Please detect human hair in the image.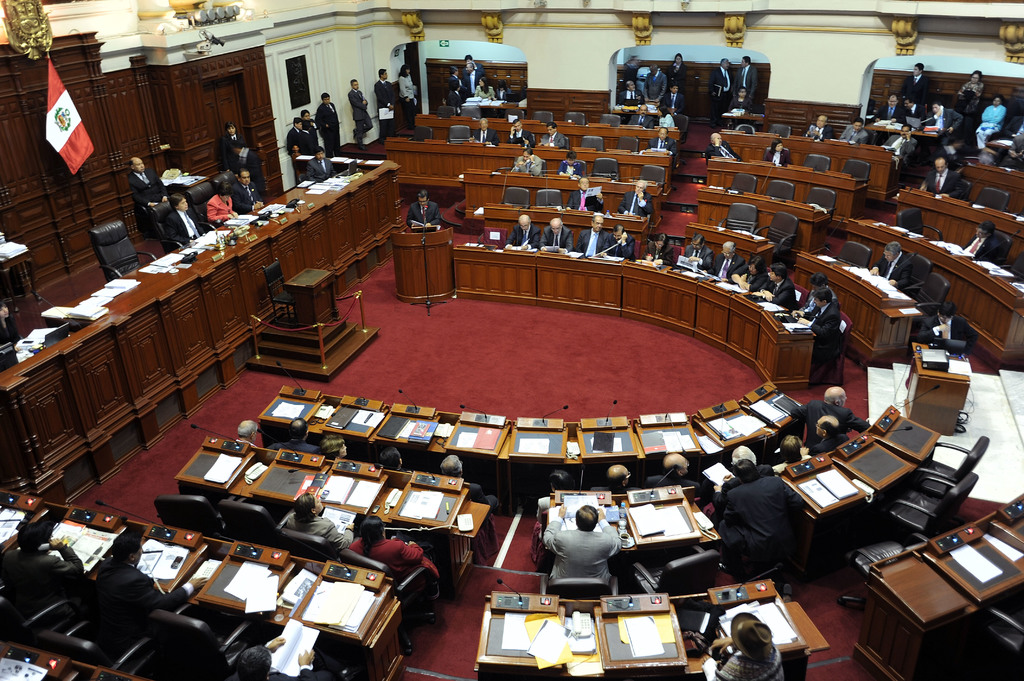
locate(477, 117, 490, 126).
